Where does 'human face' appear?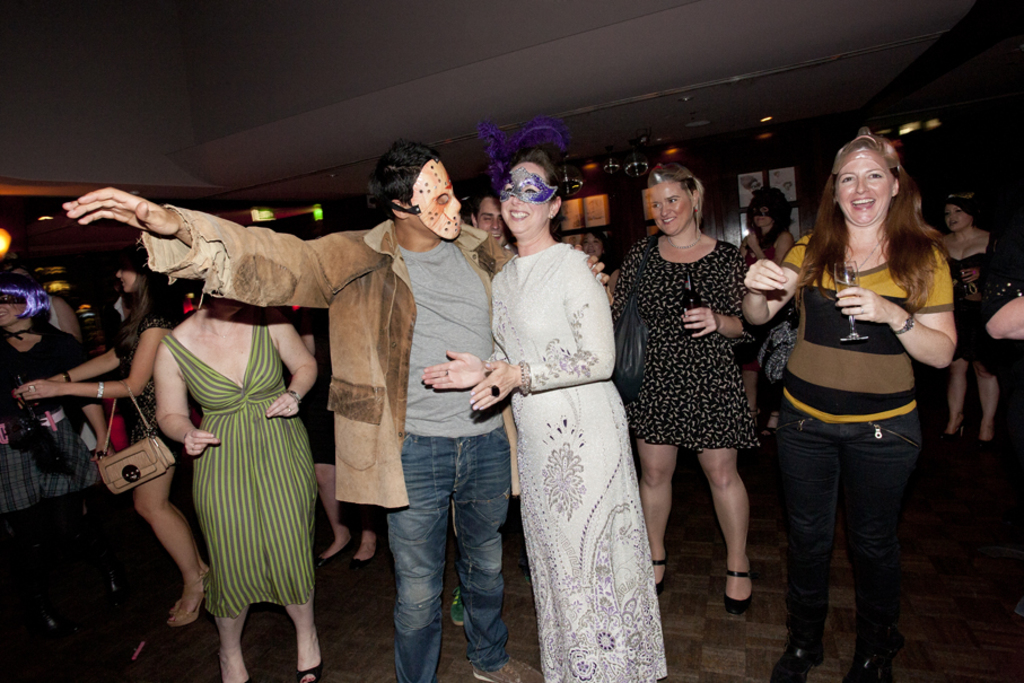
Appears at left=415, top=158, right=456, bottom=236.
